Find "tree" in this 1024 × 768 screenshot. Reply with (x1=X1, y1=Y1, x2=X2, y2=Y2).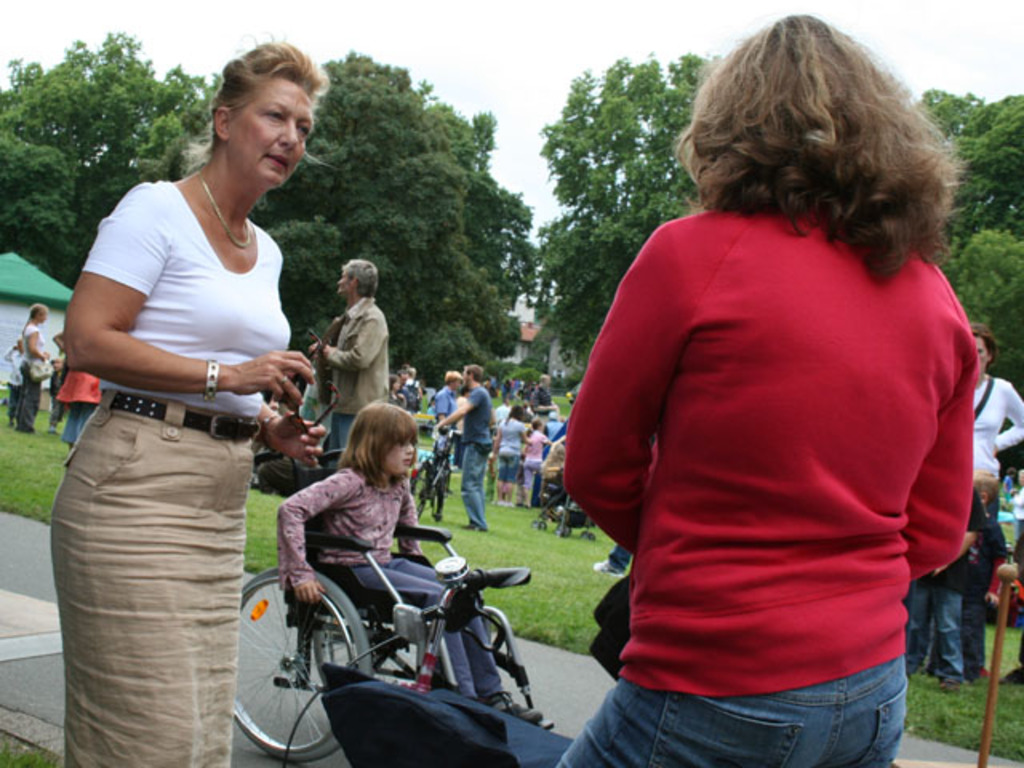
(x1=533, y1=190, x2=699, y2=376).
